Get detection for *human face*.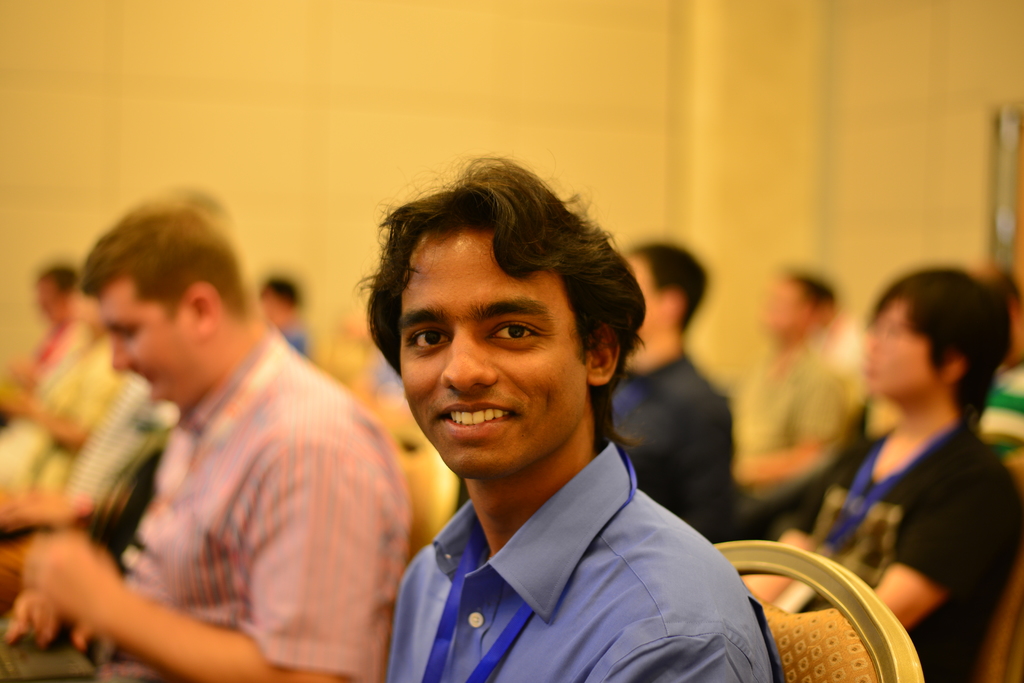
Detection: bbox=(867, 297, 950, 396).
